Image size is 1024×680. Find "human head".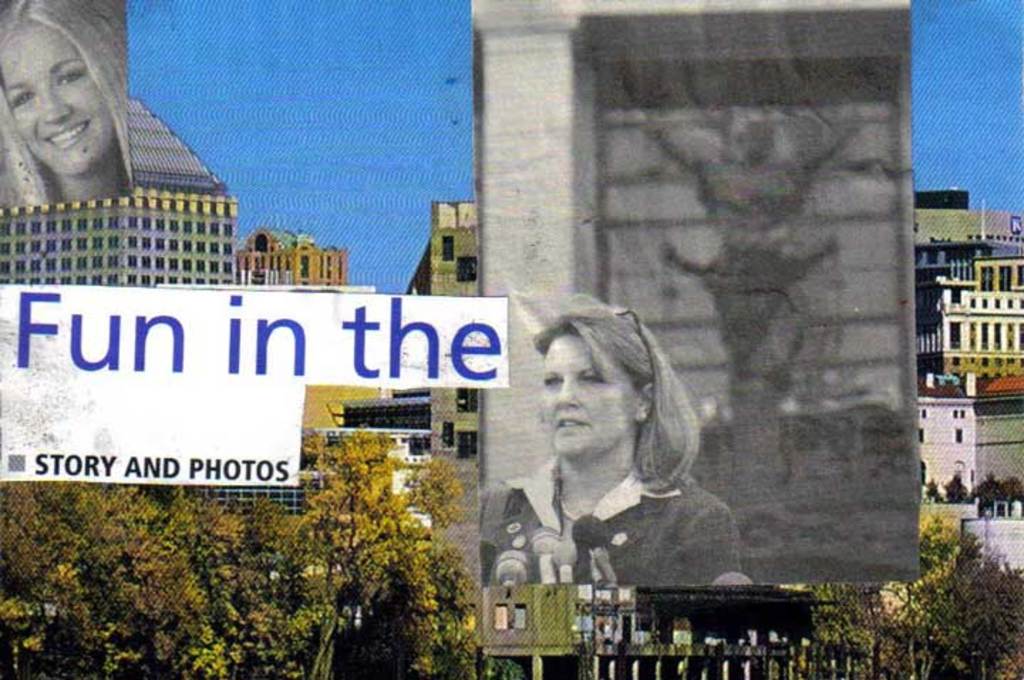
536 303 670 455.
